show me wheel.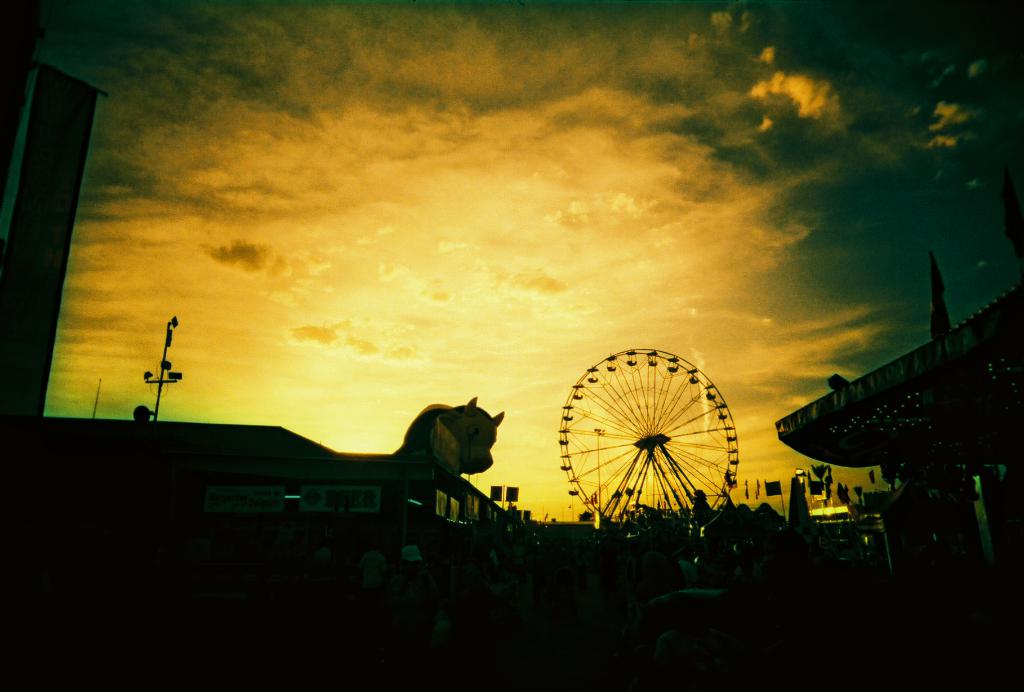
wheel is here: crop(556, 344, 739, 529).
